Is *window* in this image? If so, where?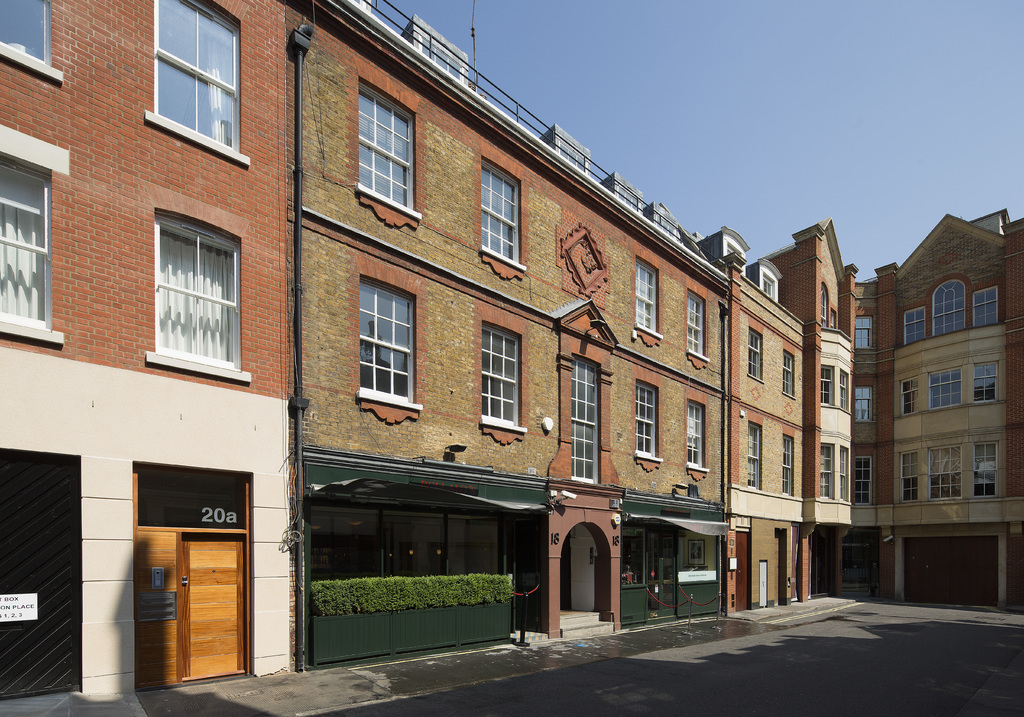
Yes, at [x1=856, y1=387, x2=876, y2=421].
